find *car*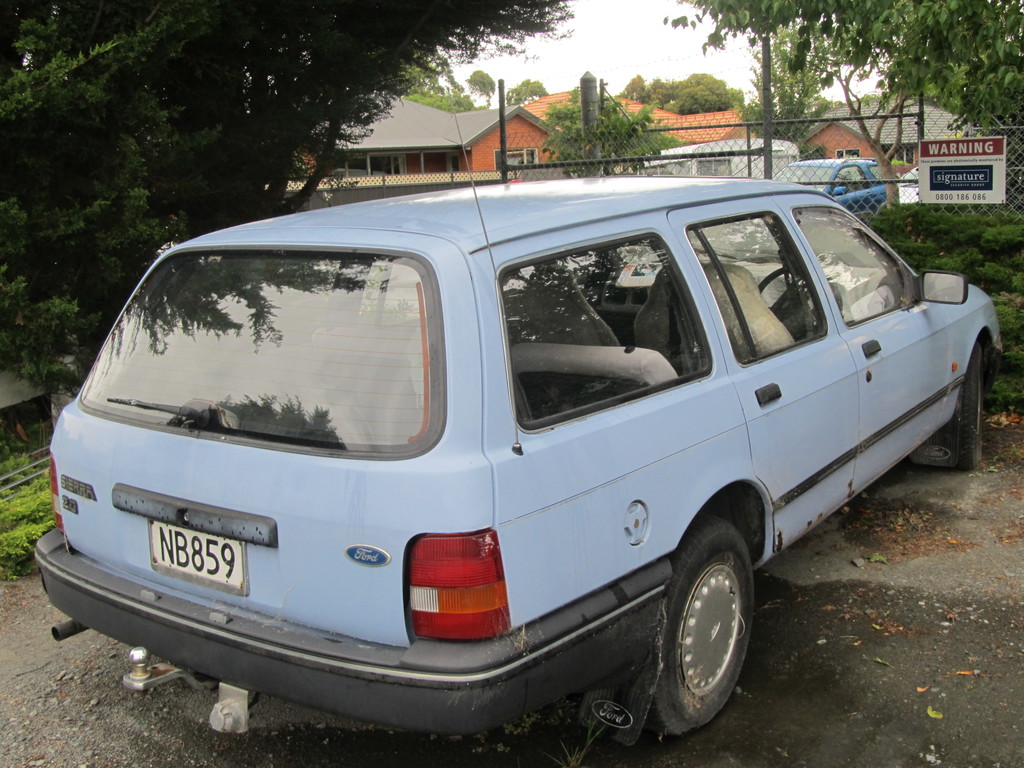
box=[771, 157, 900, 227]
